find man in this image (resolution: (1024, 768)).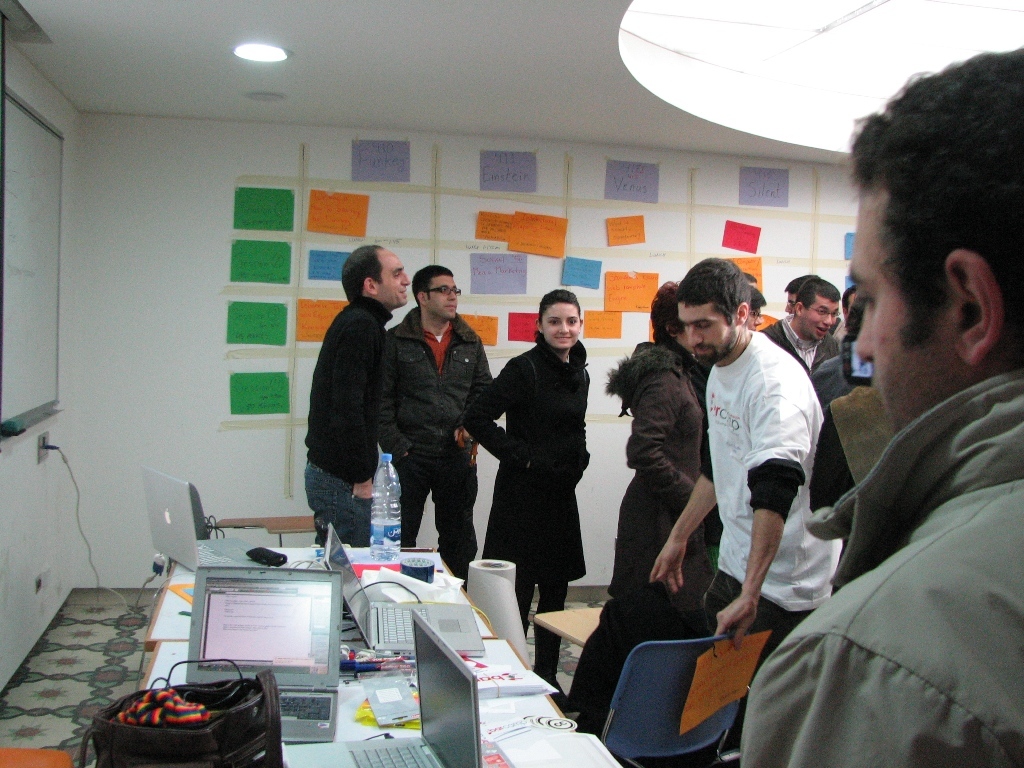
crop(769, 278, 850, 369).
